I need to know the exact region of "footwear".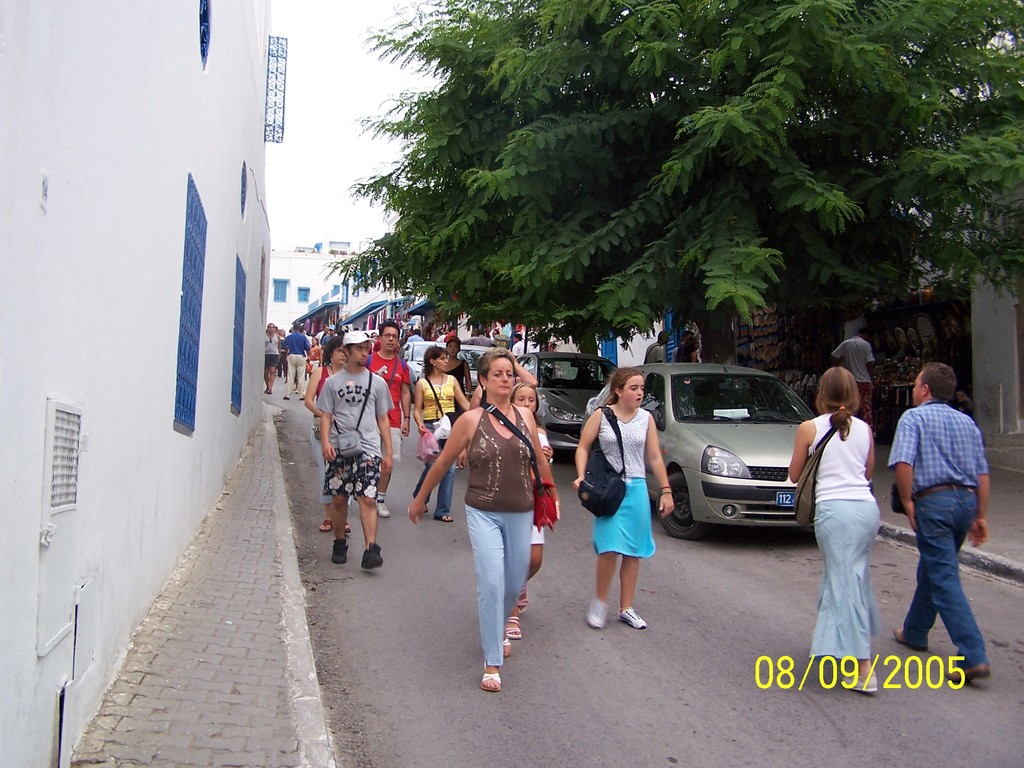
Region: {"x1": 507, "y1": 616, "x2": 521, "y2": 641}.
